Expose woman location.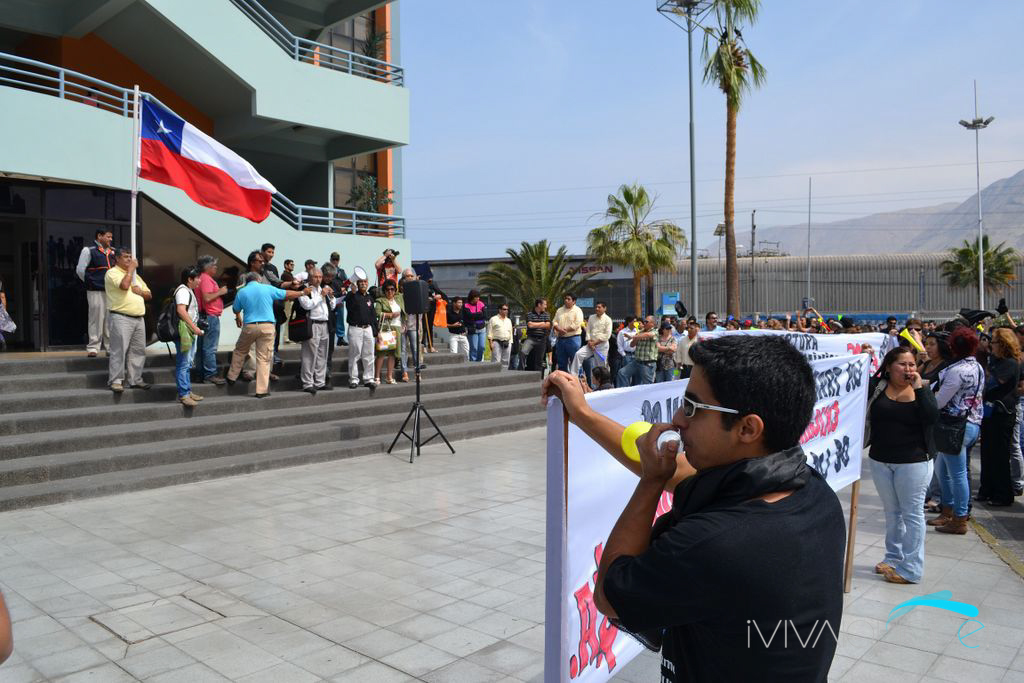
Exposed at box(934, 330, 988, 540).
